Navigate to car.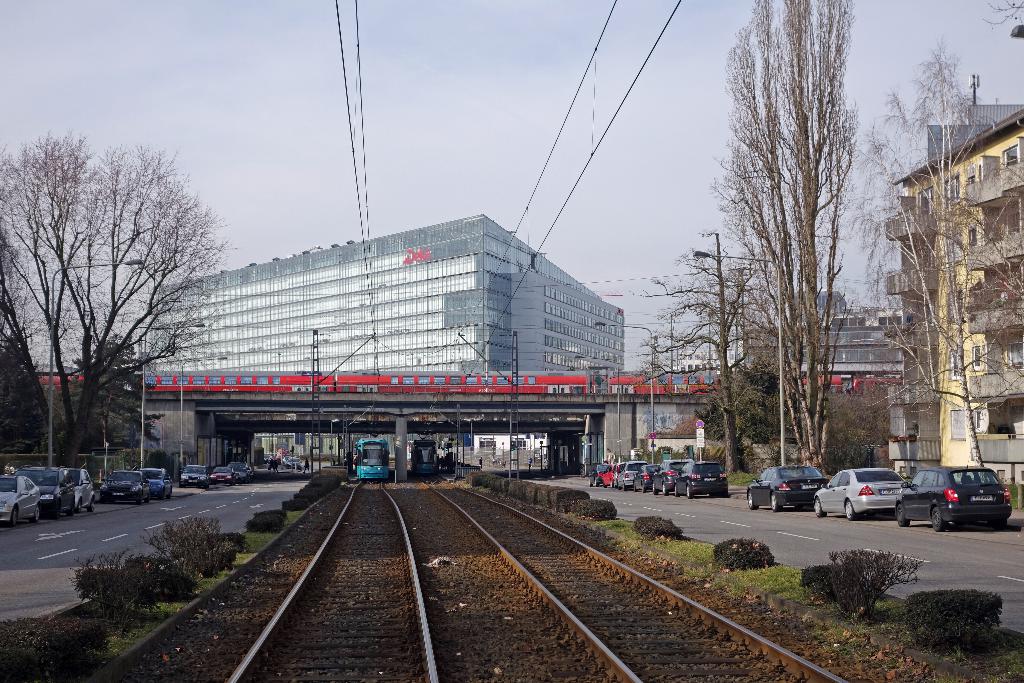
Navigation target: [747, 463, 822, 509].
